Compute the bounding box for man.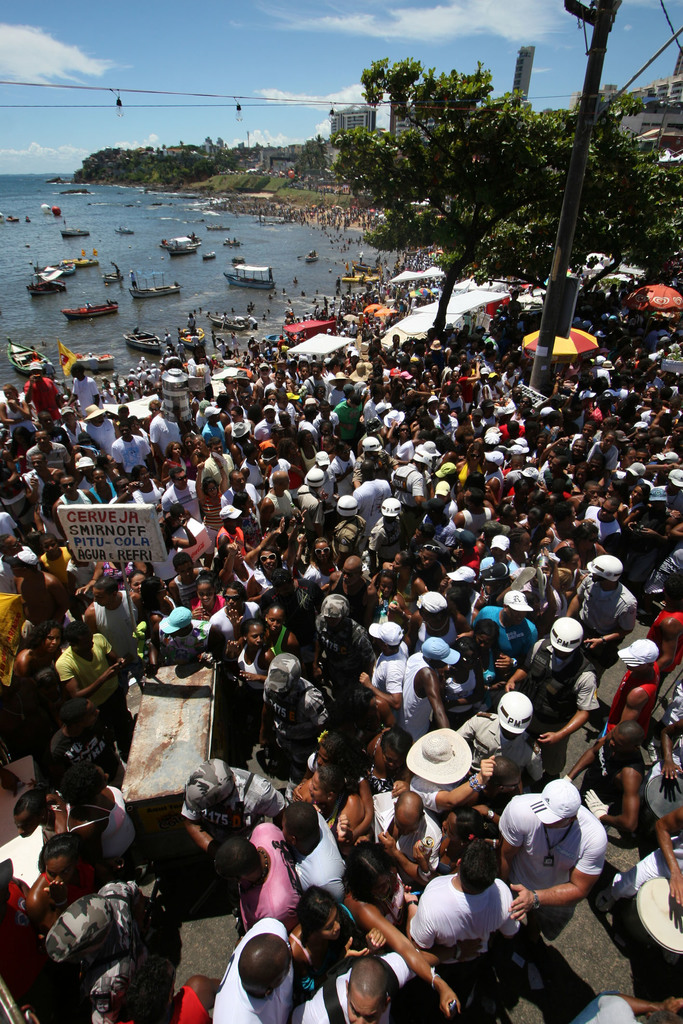
bbox=(400, 636, 457, 743).
